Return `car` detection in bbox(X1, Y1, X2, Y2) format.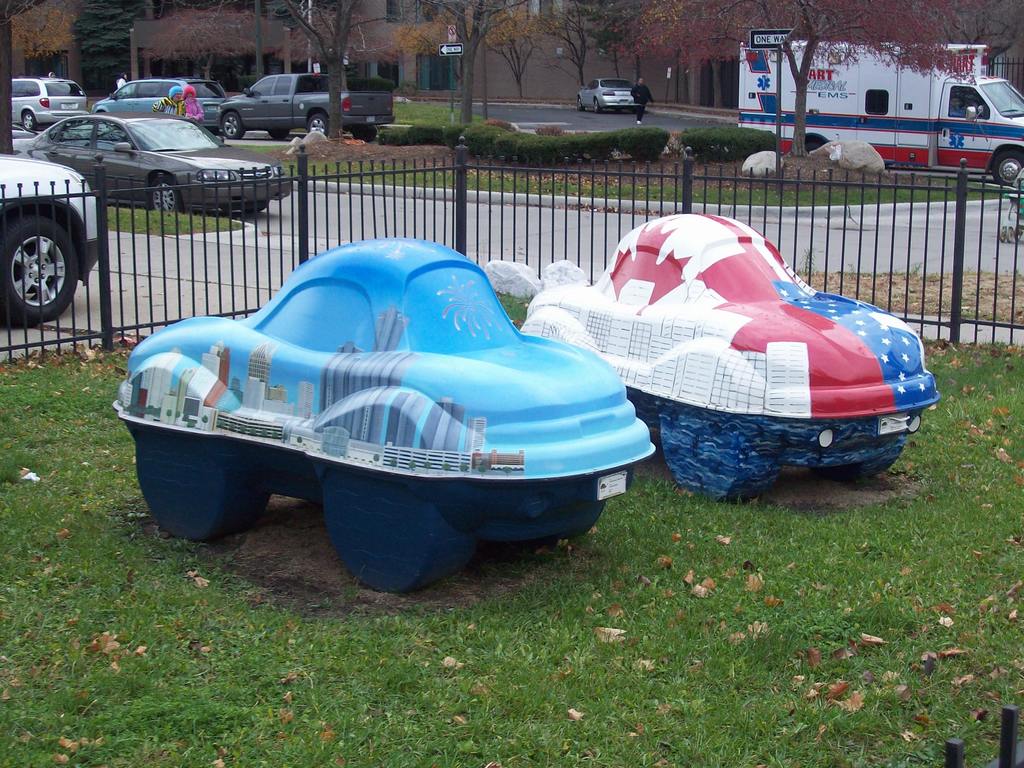
bbox(95, 73, 232, 124).
